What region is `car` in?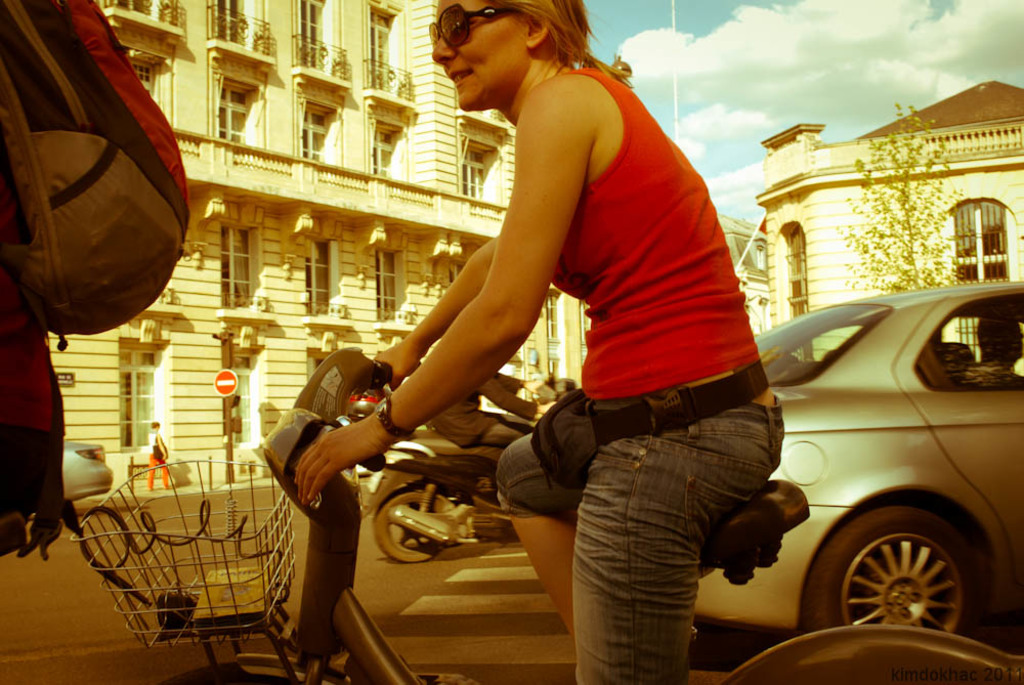
[632, 282, 973, 647].
